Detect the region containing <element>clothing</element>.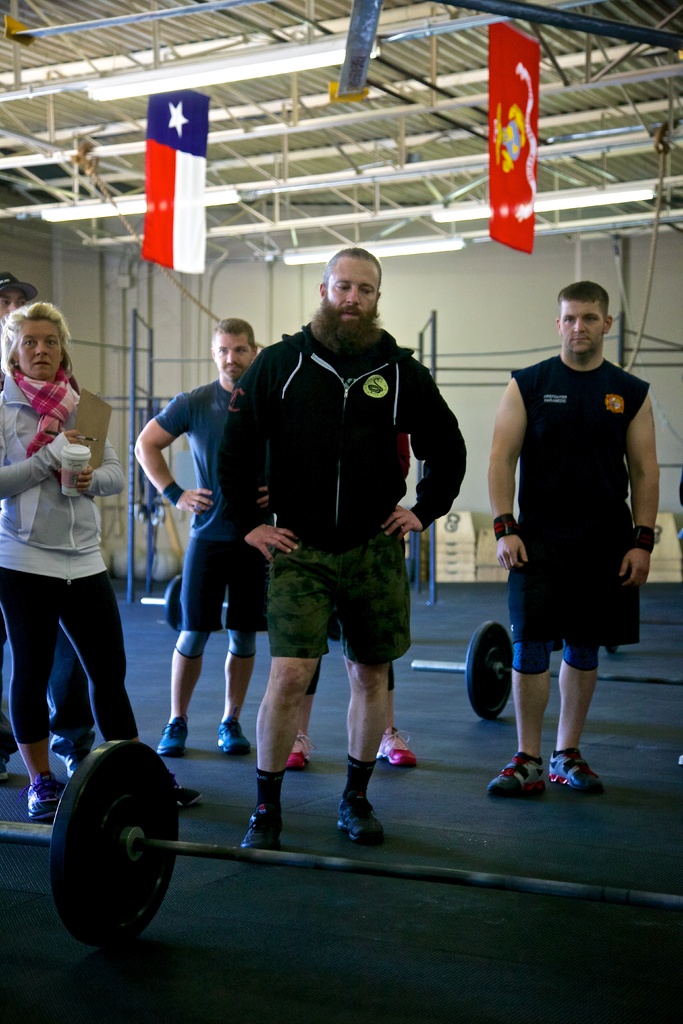
box=[0, 358, 141, 743].
